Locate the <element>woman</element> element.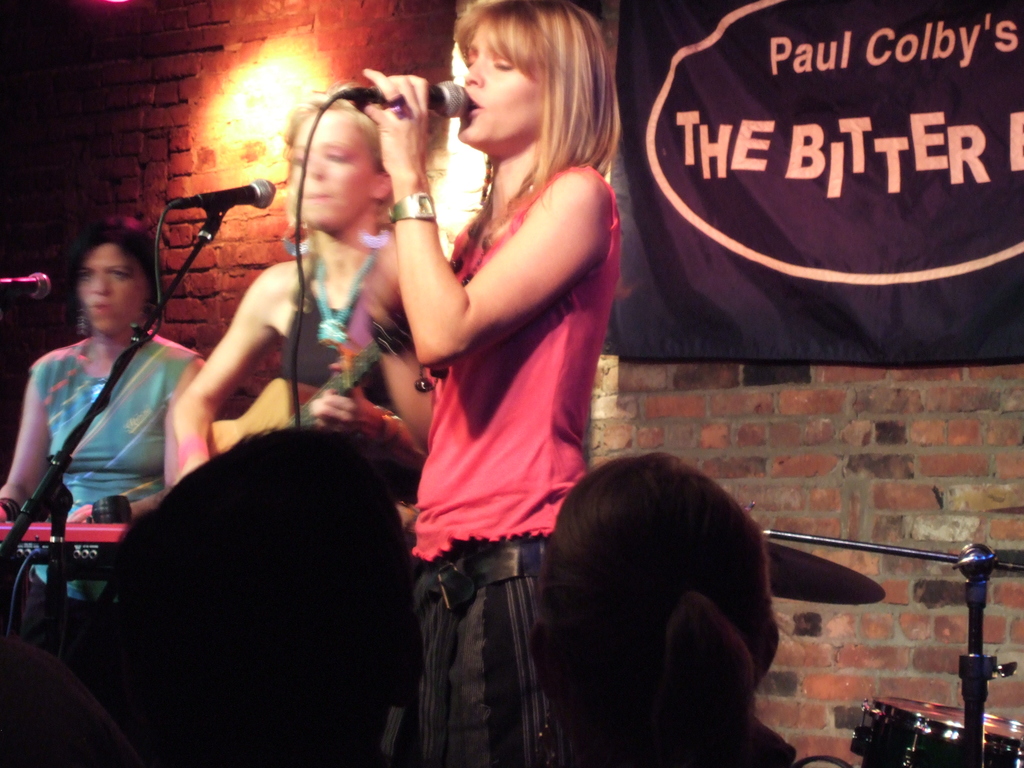
Element bbox: bbox=[0, 218, 246, 762].
